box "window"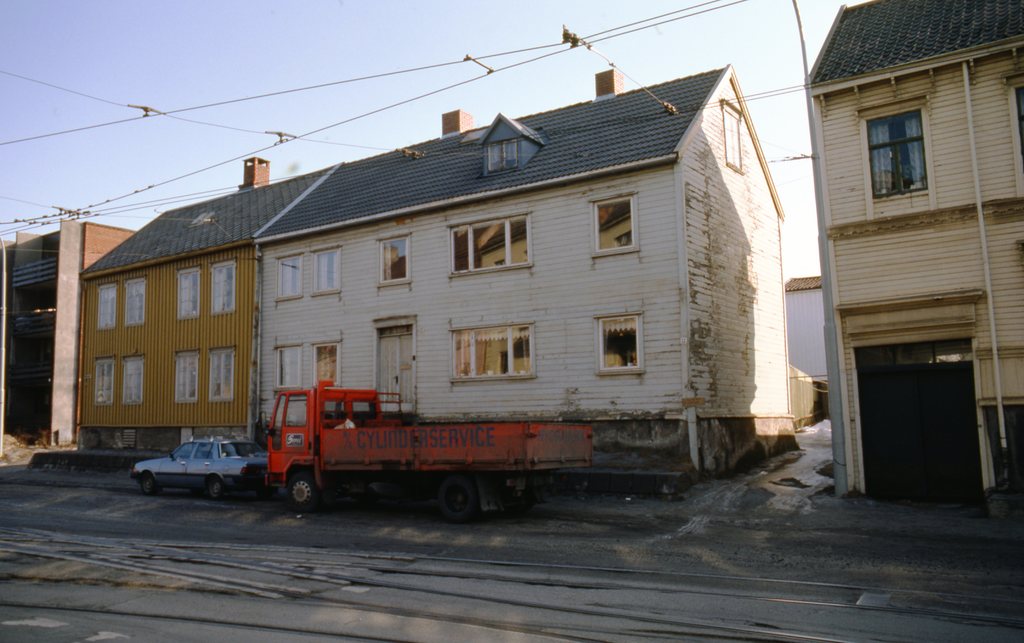
<box>175,264,201,317</box>
